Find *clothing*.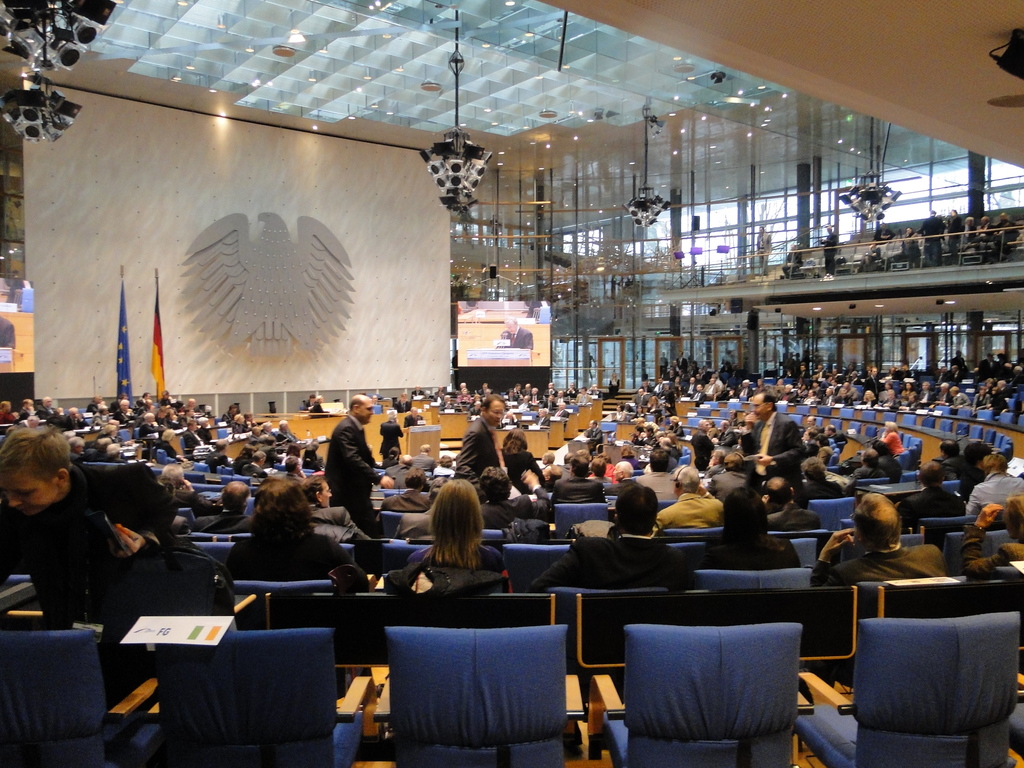
select_region(820, 233, 841, 276).
